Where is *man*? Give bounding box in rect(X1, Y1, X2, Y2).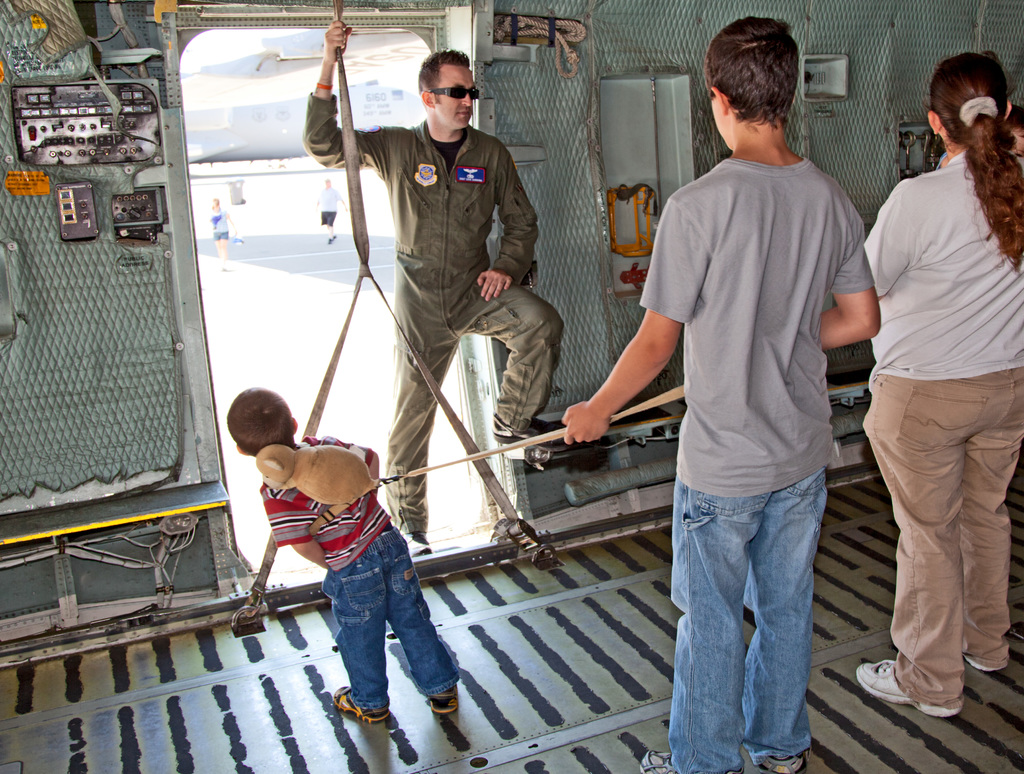
rect(312, 177, 356, 245).
